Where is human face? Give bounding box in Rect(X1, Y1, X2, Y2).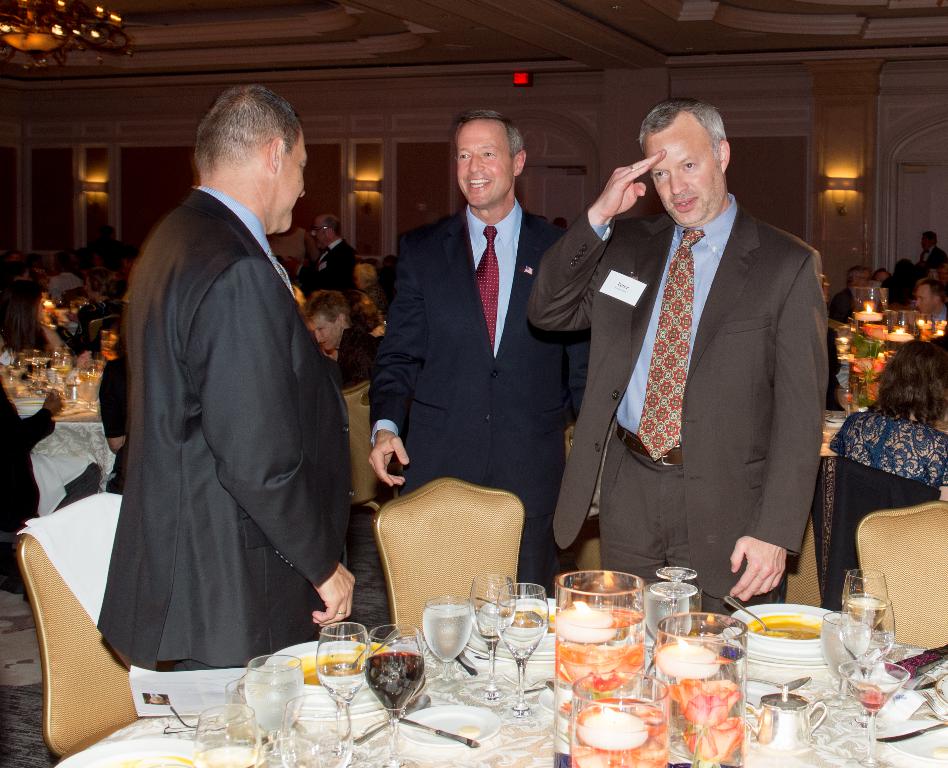
Rect(921, 236, 930, 251).
